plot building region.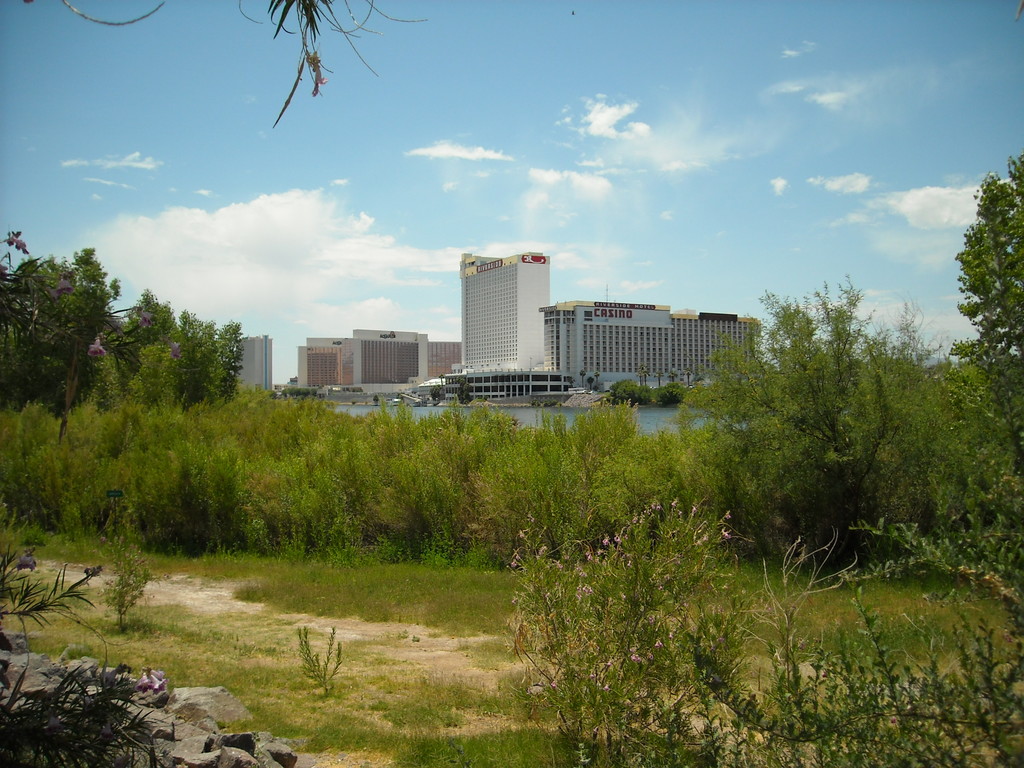
Plotted at x1=285, y1=325, x2=454, y2=393.
